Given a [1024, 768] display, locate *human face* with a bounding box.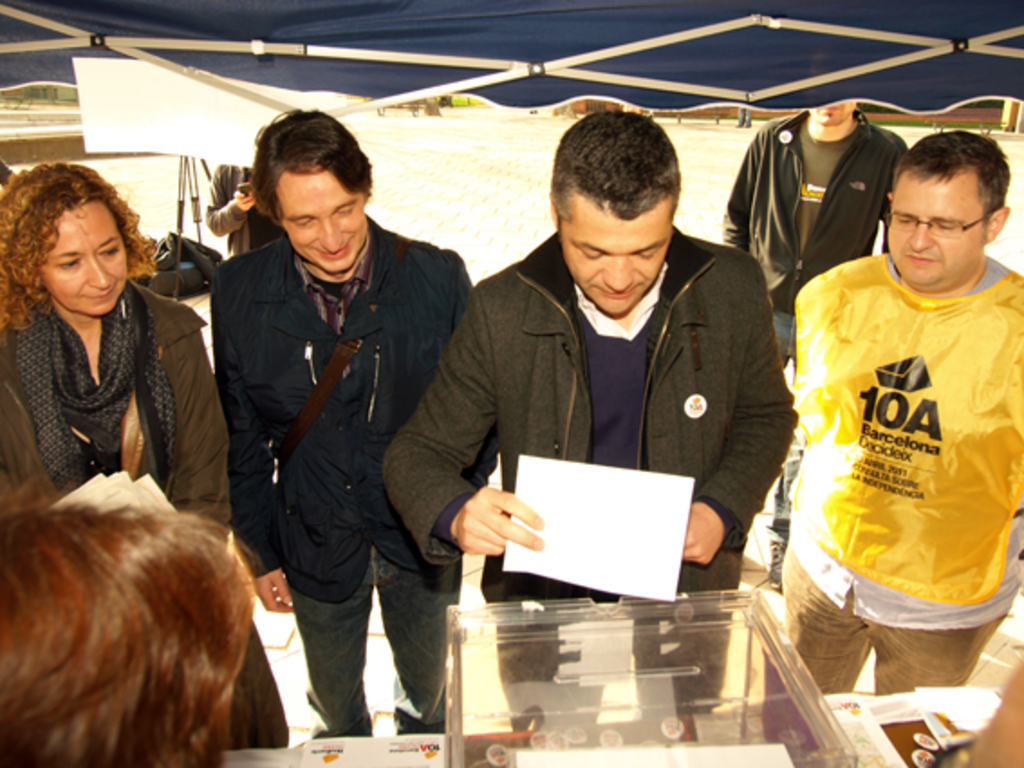
Located: [left=811, top=98, right=856, bottom=123].
